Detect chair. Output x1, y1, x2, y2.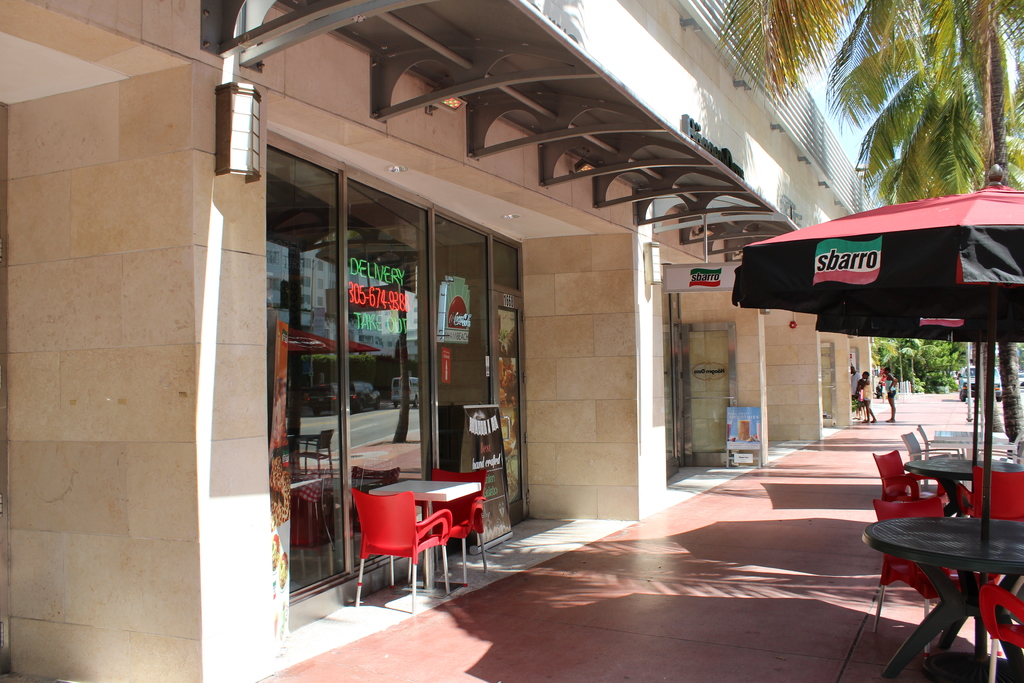
980, 434, 1023, 457.
